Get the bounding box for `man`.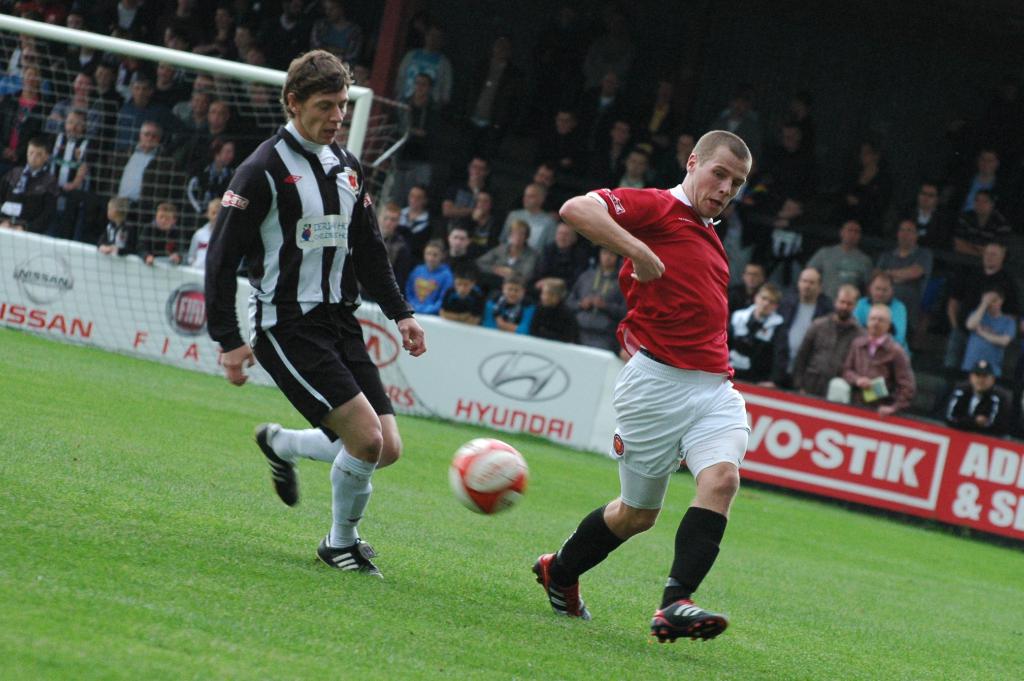
locate(116, 120, 172, 239).
